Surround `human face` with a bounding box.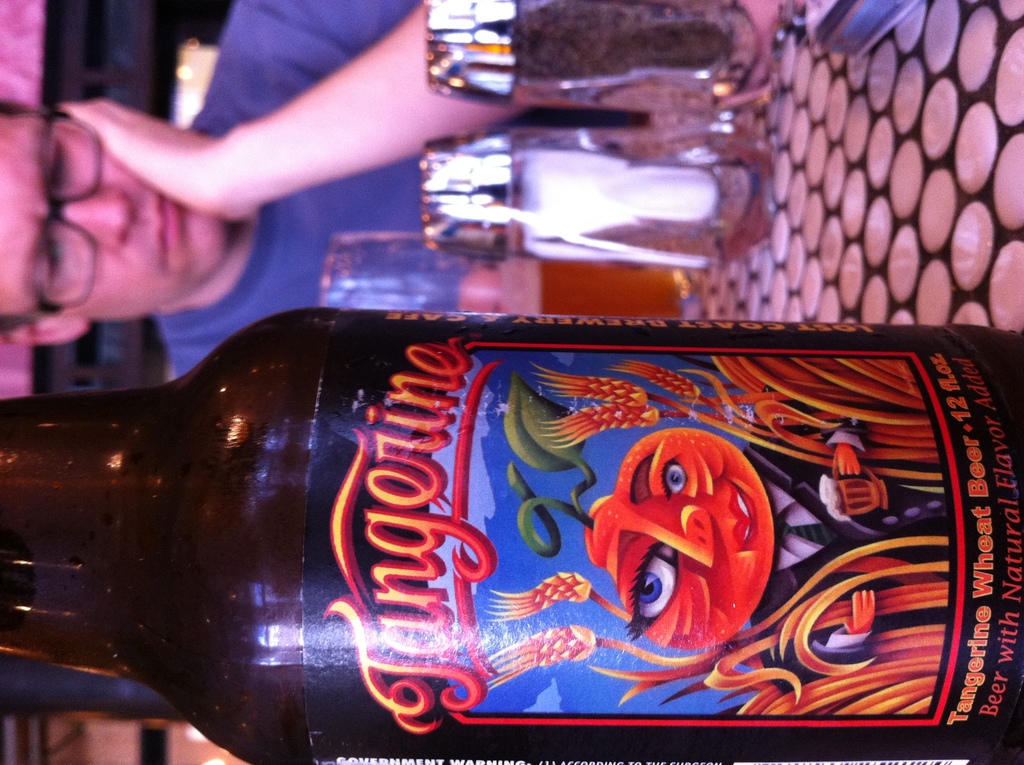
x1=0 y1=106 x2=228 y2=318.
